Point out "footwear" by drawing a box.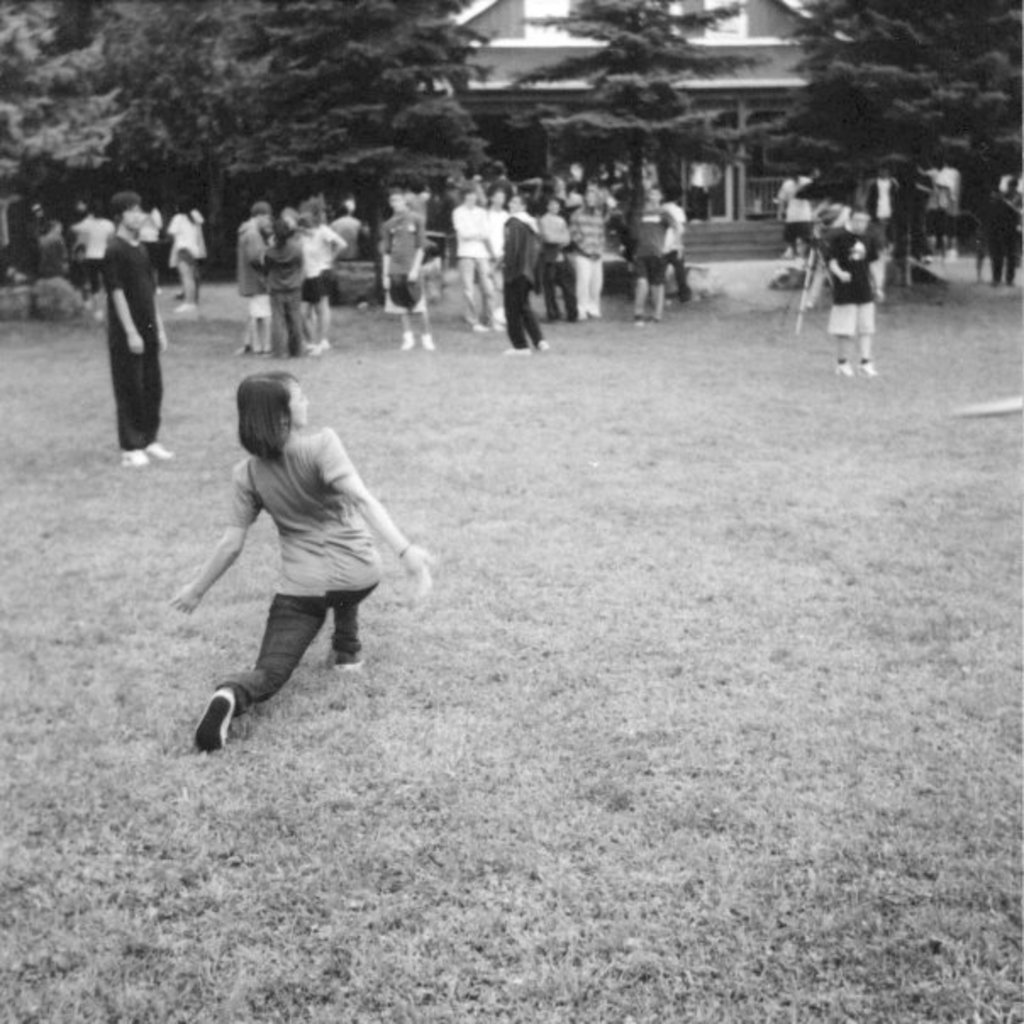
{"x1": 331, "y1": 651, "x2": 363, "y2": 671}.
